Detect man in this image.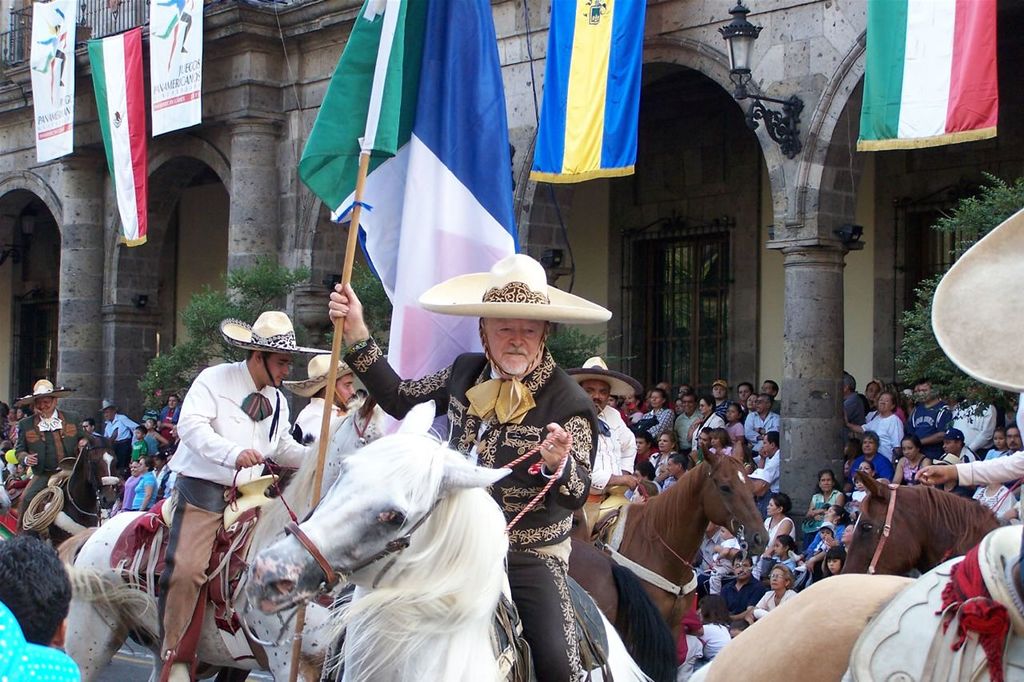
Detection: BBox(746, 467, 774, 521).
